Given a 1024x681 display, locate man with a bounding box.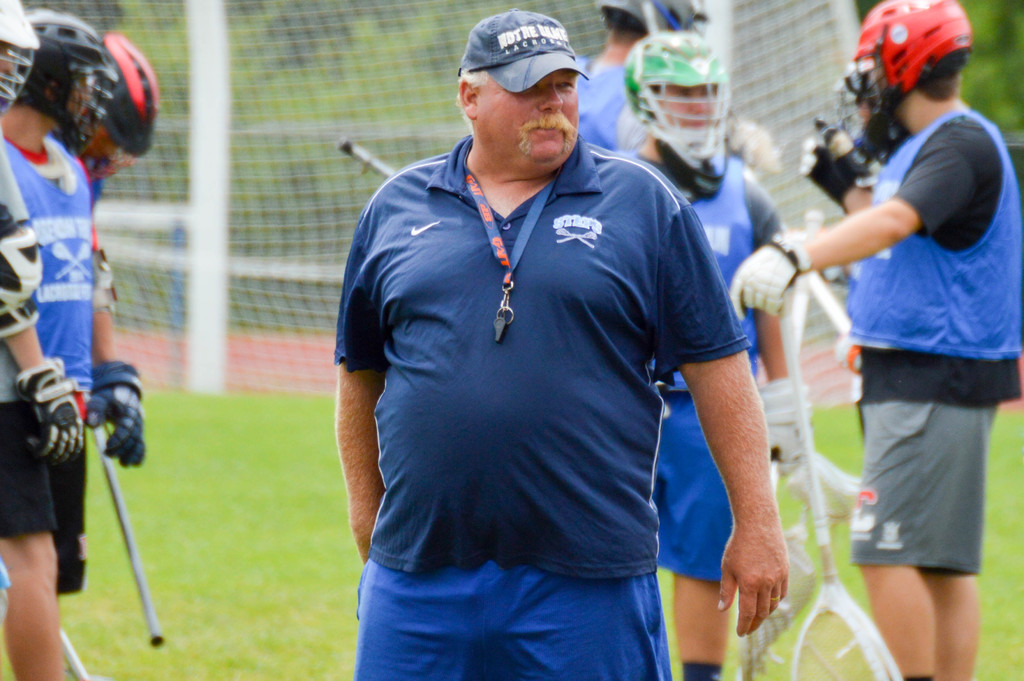
Located: locate(0, 0, 84, 680).
